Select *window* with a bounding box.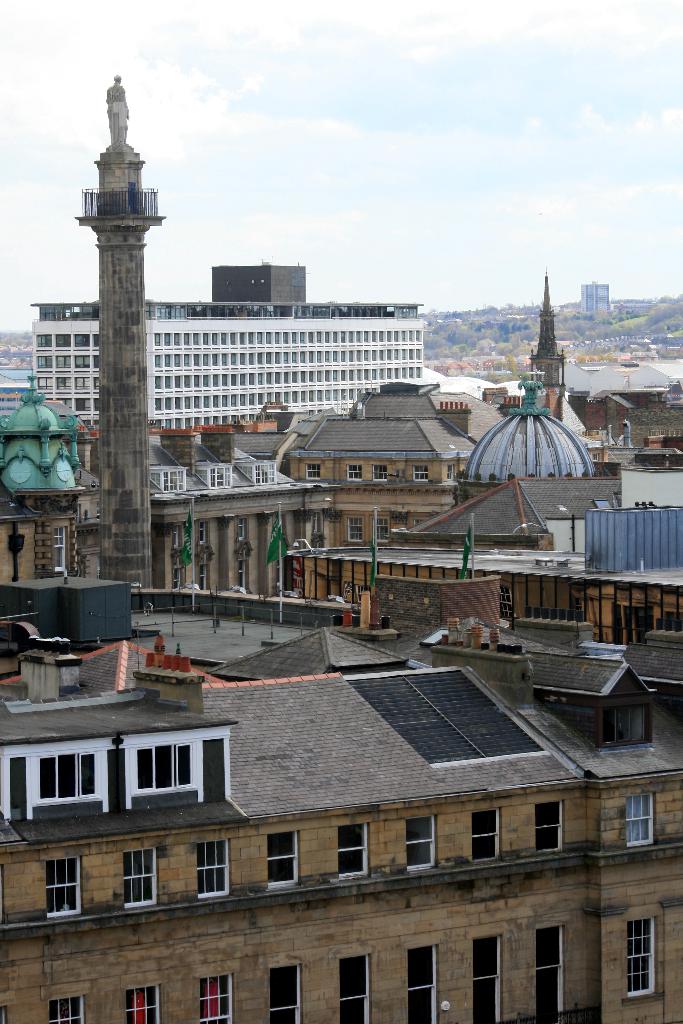
(x1=191, y1=841, x2=227, y2=911).
